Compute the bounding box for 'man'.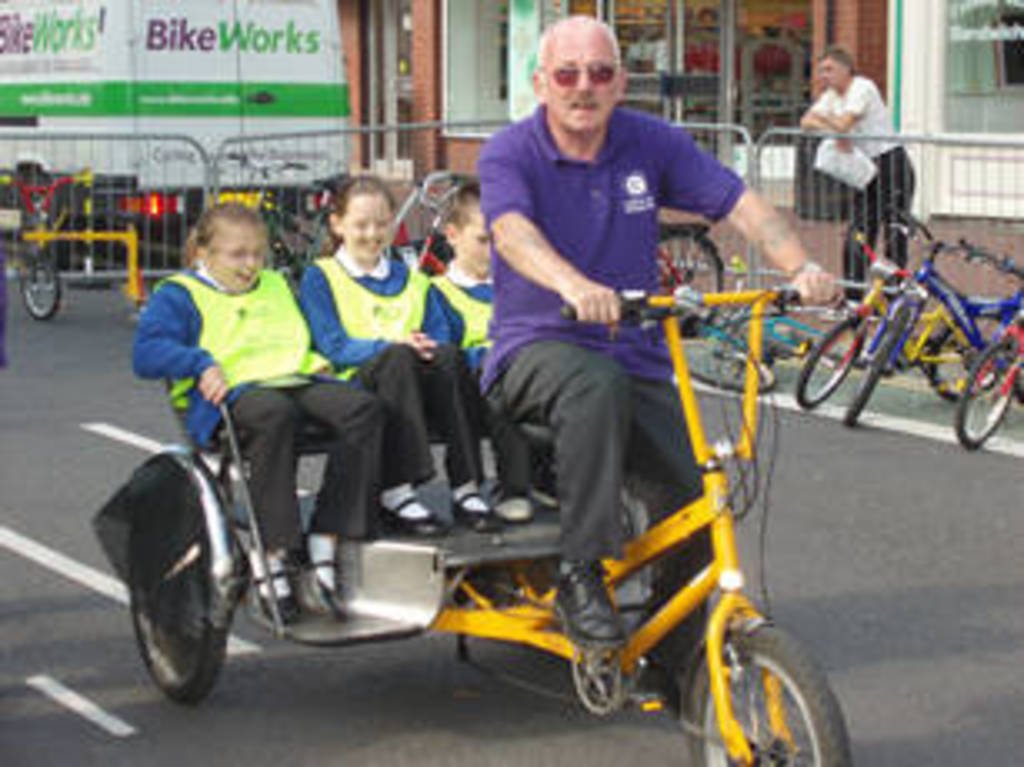
x1=444 y1=47 x2=781 y2=530.
